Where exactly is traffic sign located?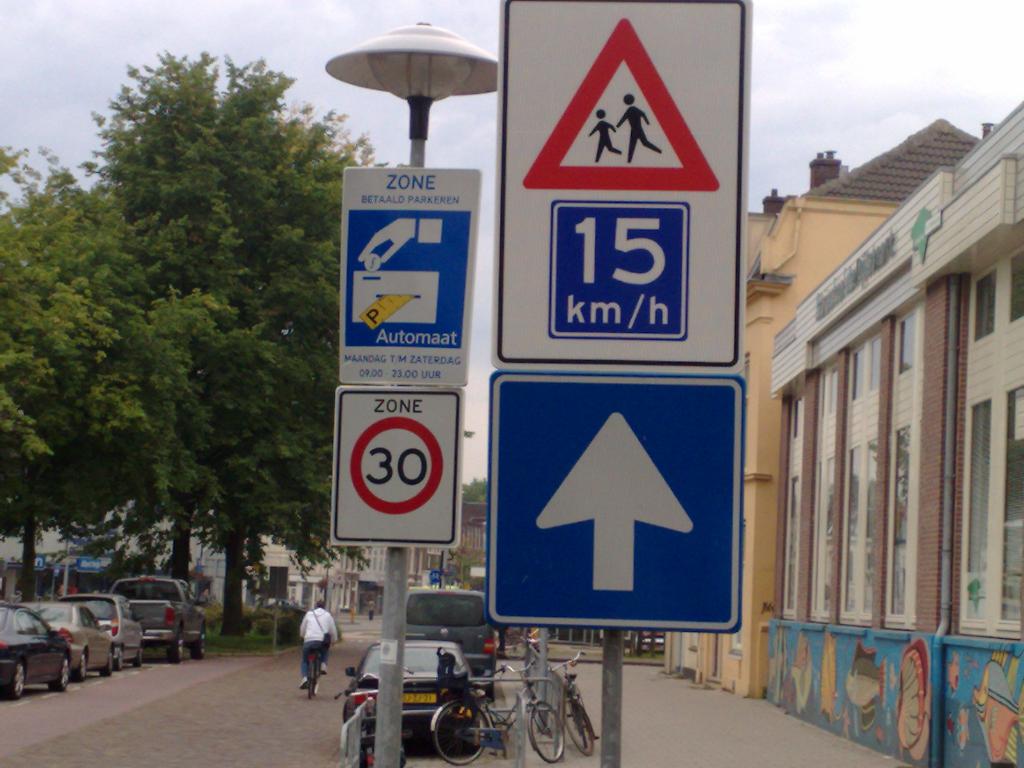
Its bounding box is <box>340,171,482,384</box>.
